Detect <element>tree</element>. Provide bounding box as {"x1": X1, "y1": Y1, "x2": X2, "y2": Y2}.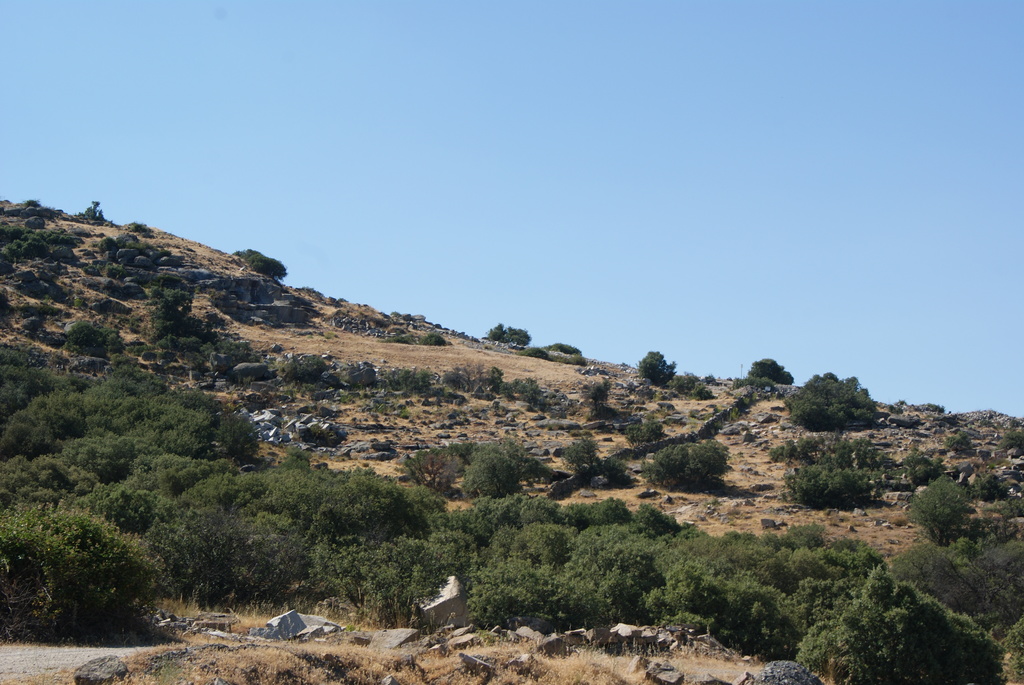
{"x1": 640, "y1": 350, "x2": 685, "y2": 384}.
